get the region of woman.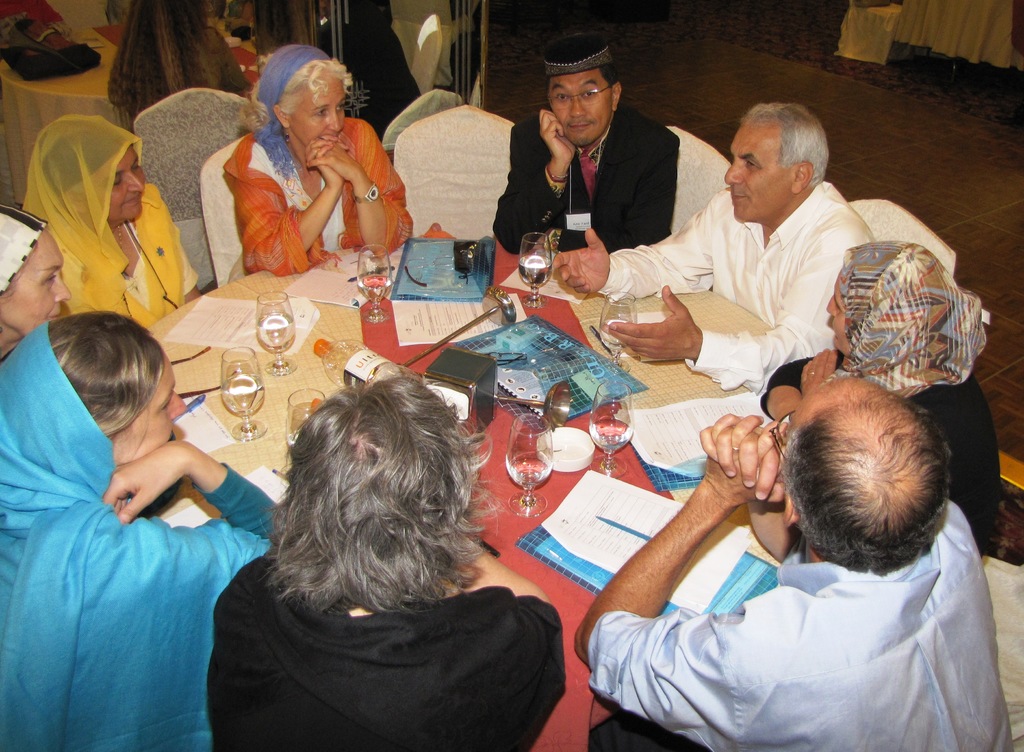
314/0/418/138.
